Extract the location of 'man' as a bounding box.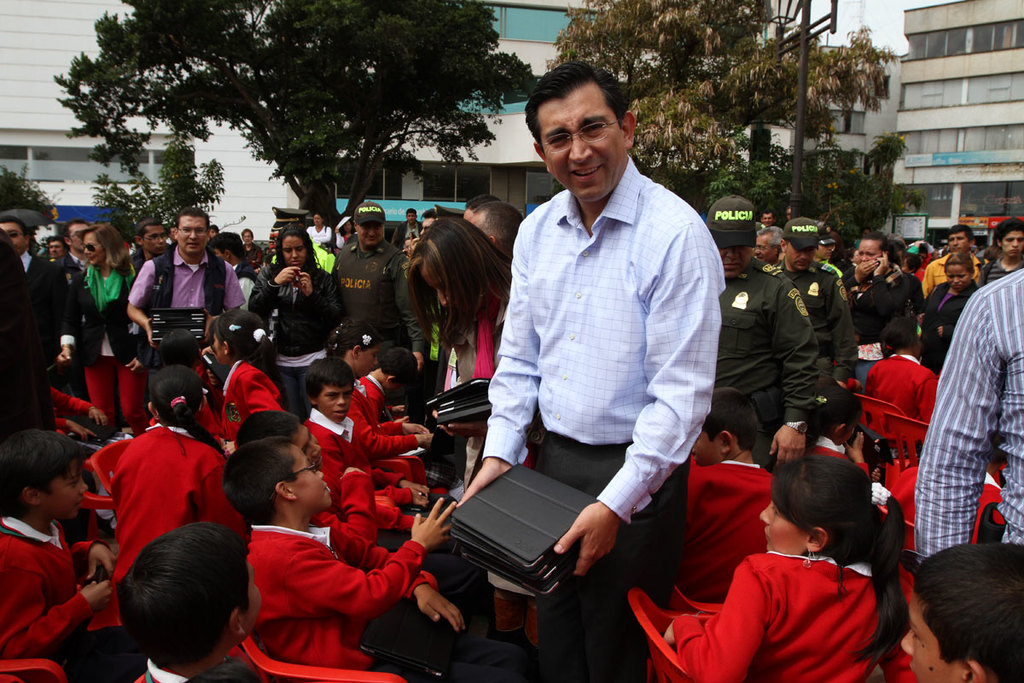
pyautogui.locateOnScreen(982, 214, 1023, 283).
